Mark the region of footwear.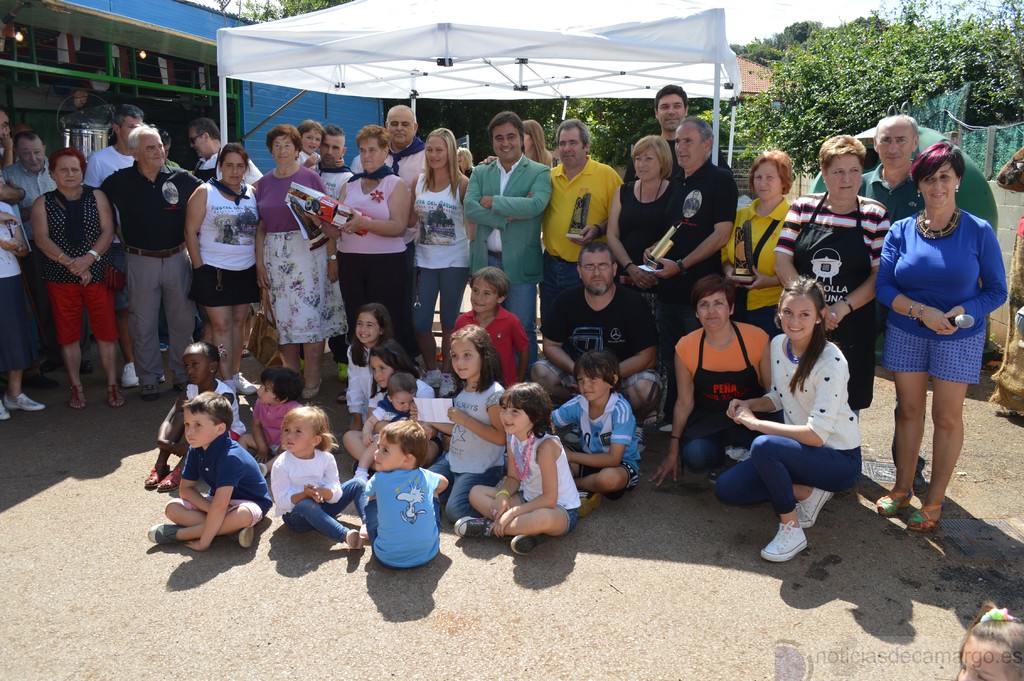
Region: [left=139, top=387, right=160, bottom=399].
